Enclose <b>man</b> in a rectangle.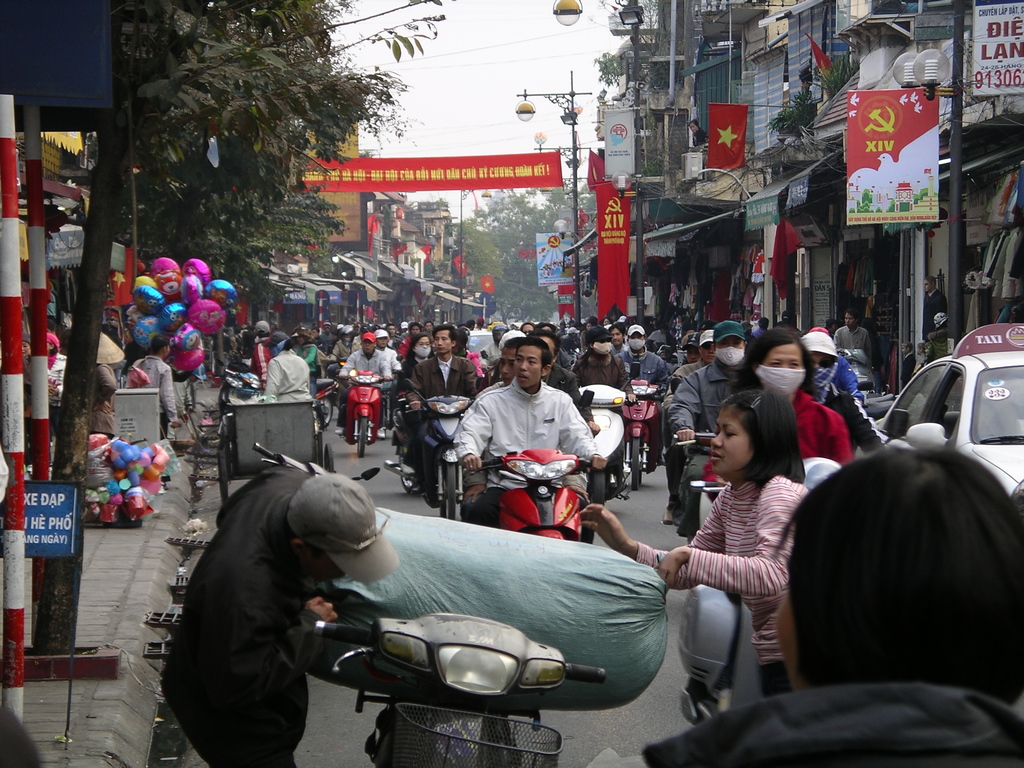
detection(662, 328, 716, 525).
